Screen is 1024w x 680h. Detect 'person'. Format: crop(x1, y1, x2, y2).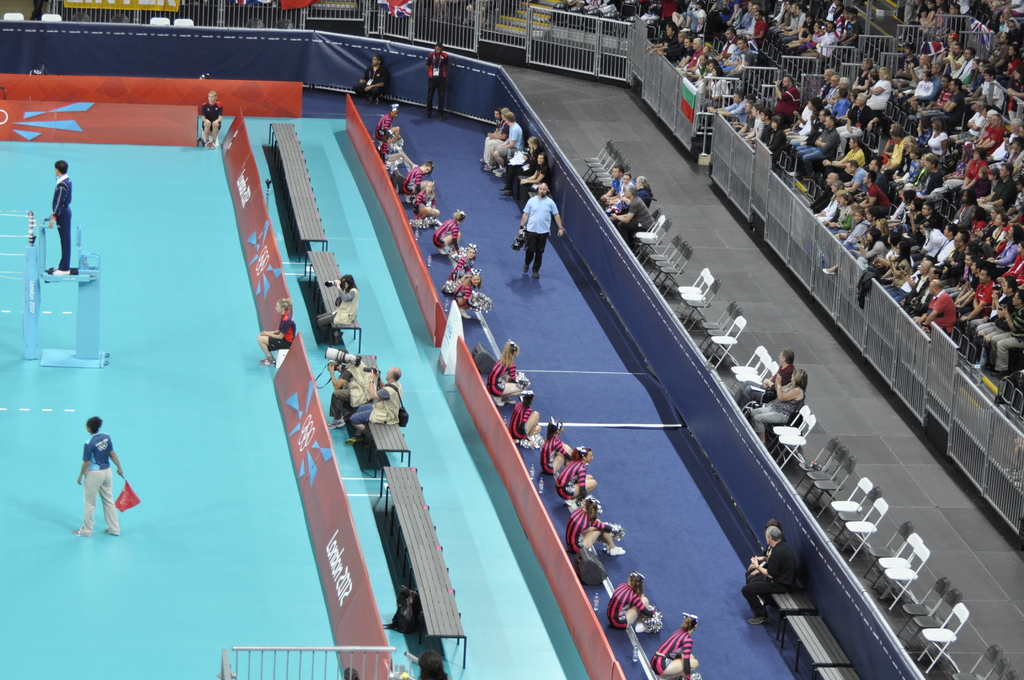
crop(353, 54, 390, 106).
